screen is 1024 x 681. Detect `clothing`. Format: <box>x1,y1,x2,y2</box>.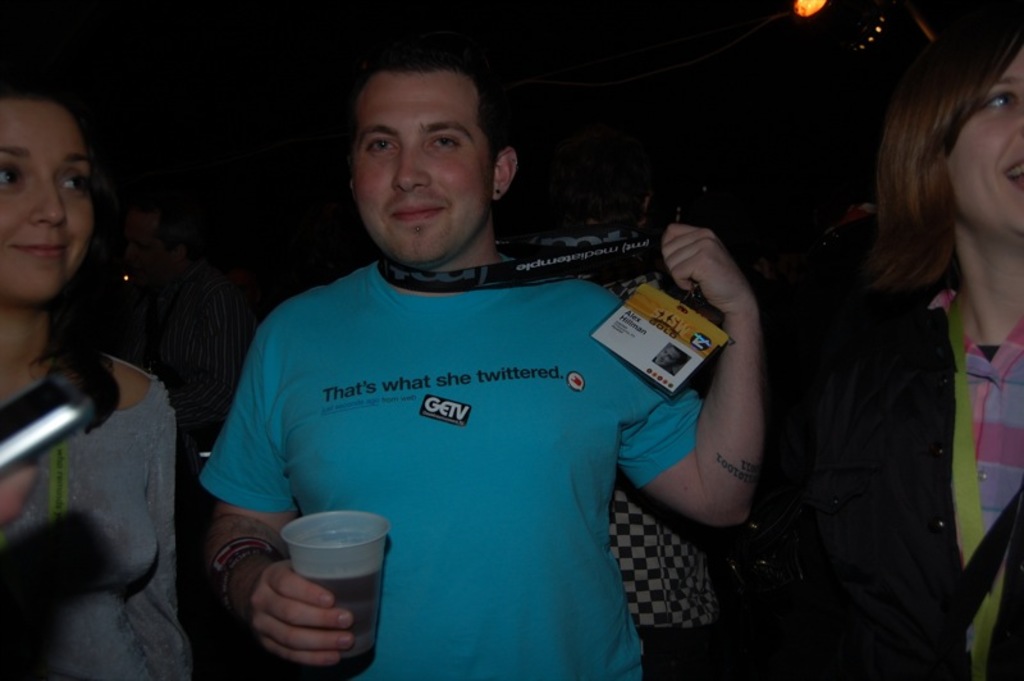
<box>0,358,193,680</box>.
